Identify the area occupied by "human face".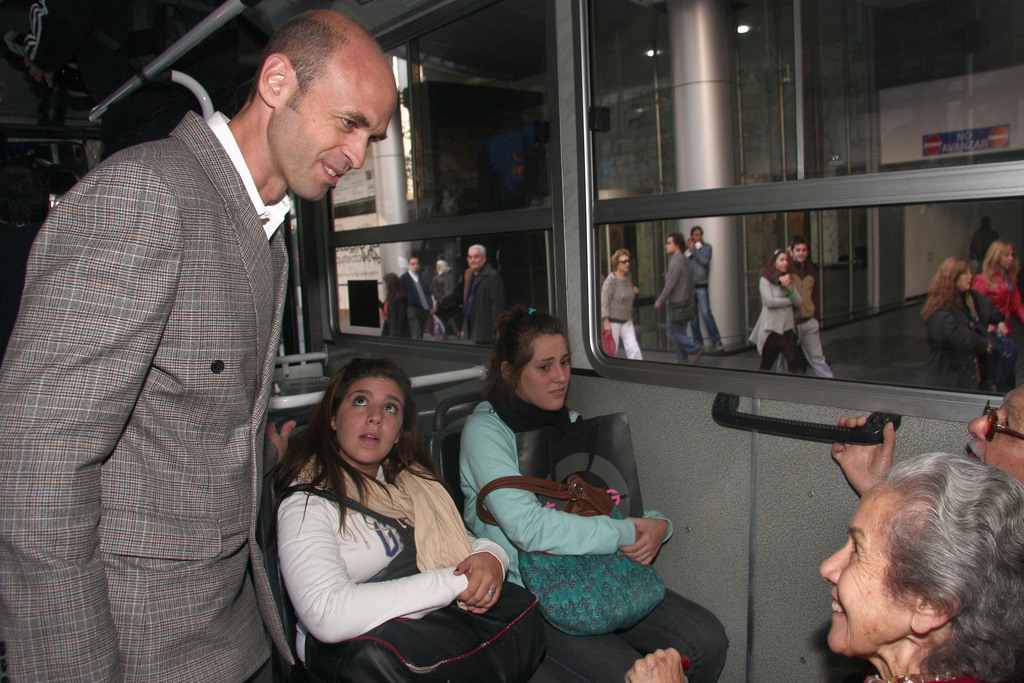
Area: rect(692, 229, 701, 242).
